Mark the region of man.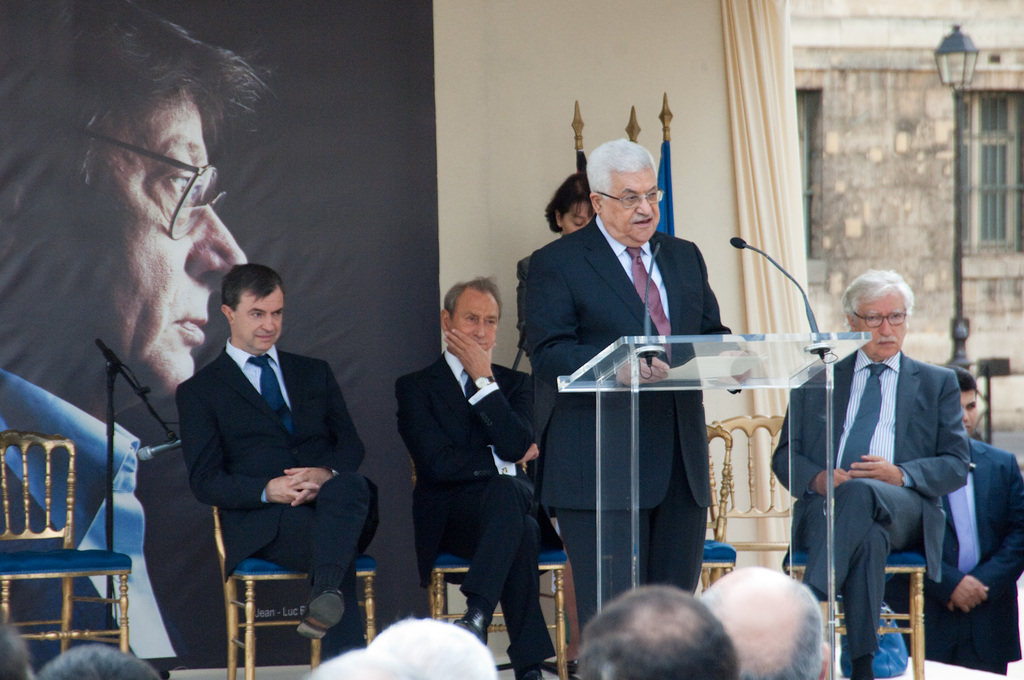
Region: x1=174, y1=266, x2=383, y2=639.
